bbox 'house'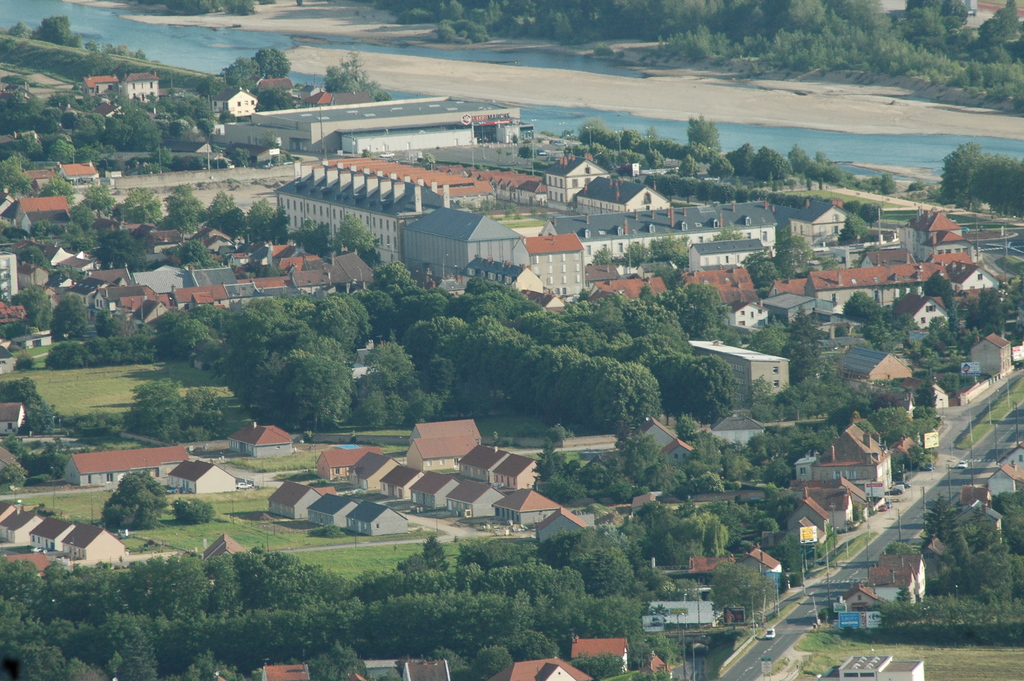
x1=838, y1=653, x2=924, y2=680
